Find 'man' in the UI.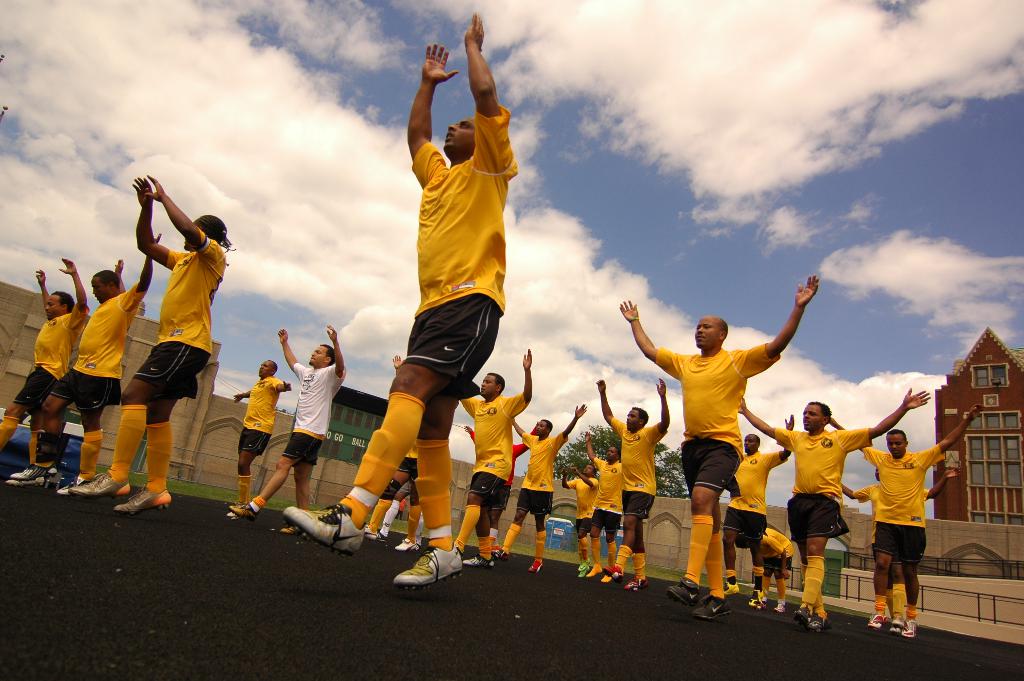
UI element at 66/169/233/519.
